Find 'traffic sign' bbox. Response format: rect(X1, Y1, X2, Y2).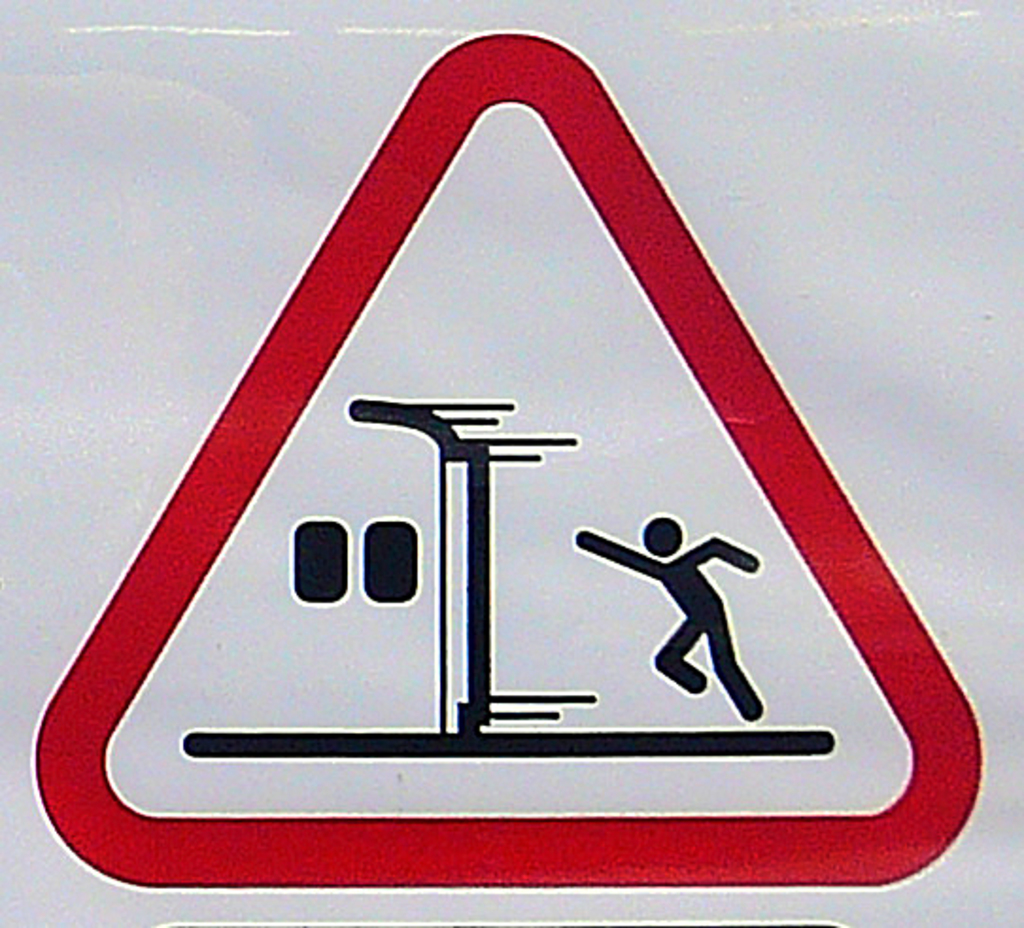
rect(25, 32, 984, 894).
